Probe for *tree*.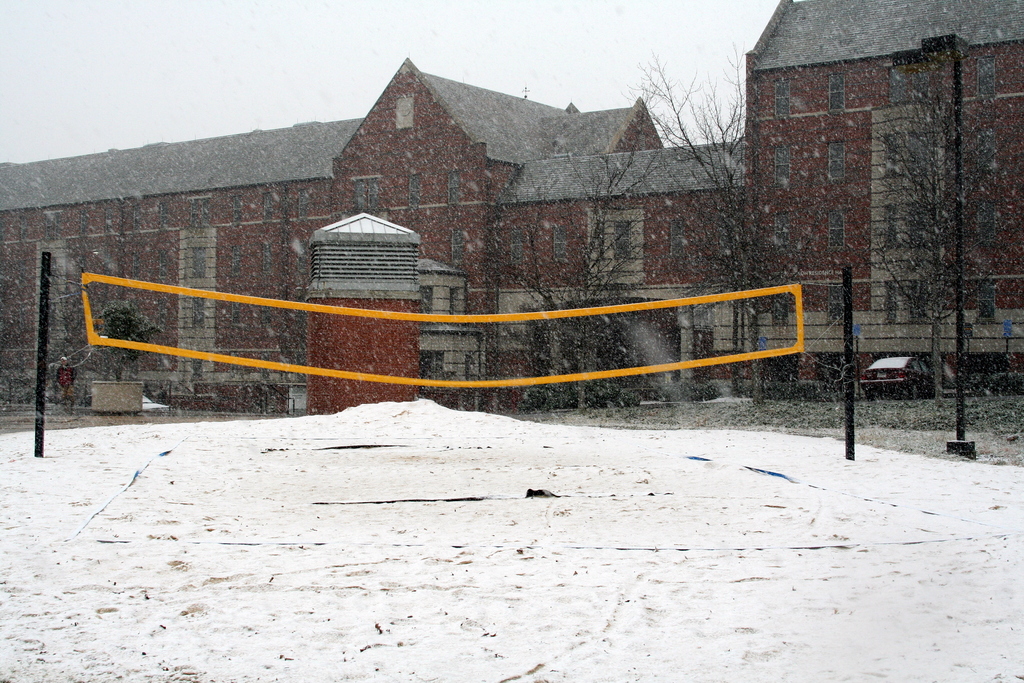
Probe result: crop(88, 297, 159, 383).
